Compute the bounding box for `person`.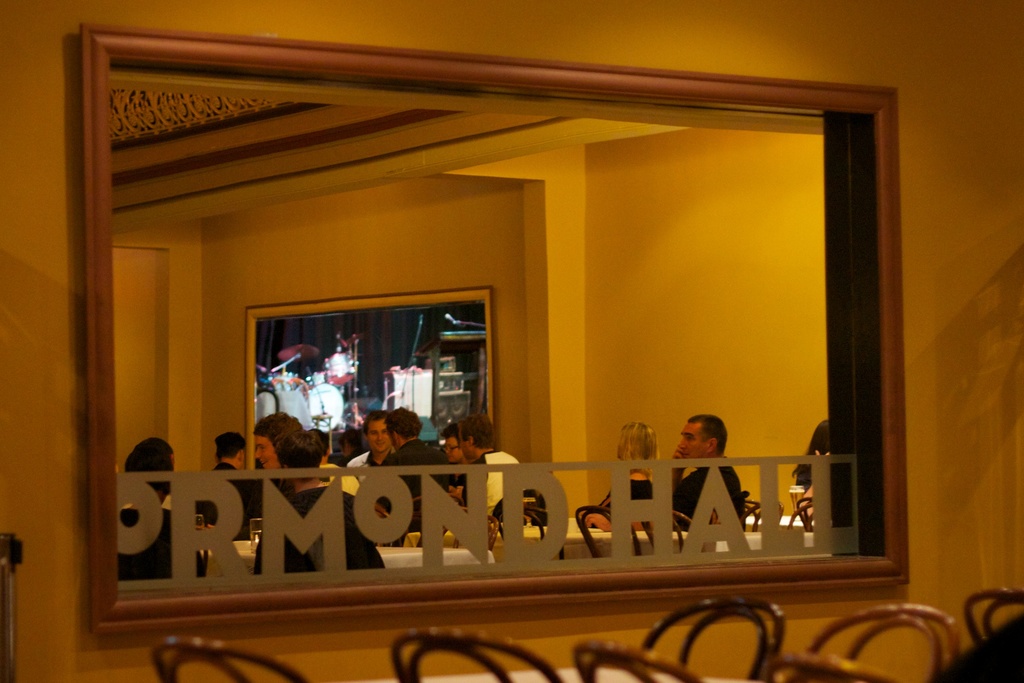
bbox(792, 416, 837, 518).
